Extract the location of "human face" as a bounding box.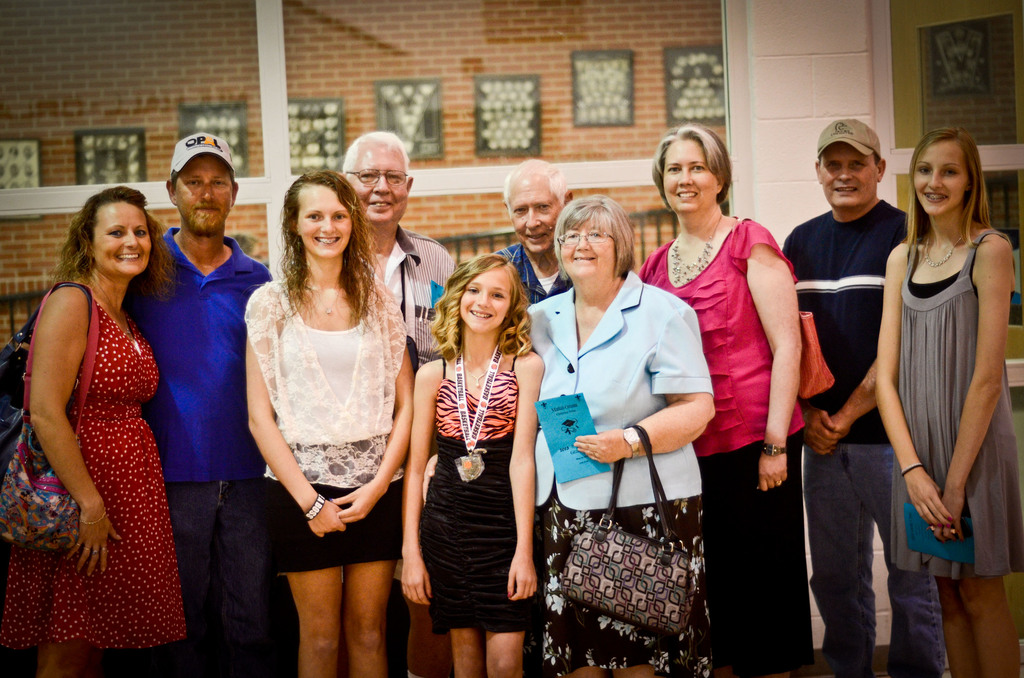
detection(562, 216, 614, 276).
